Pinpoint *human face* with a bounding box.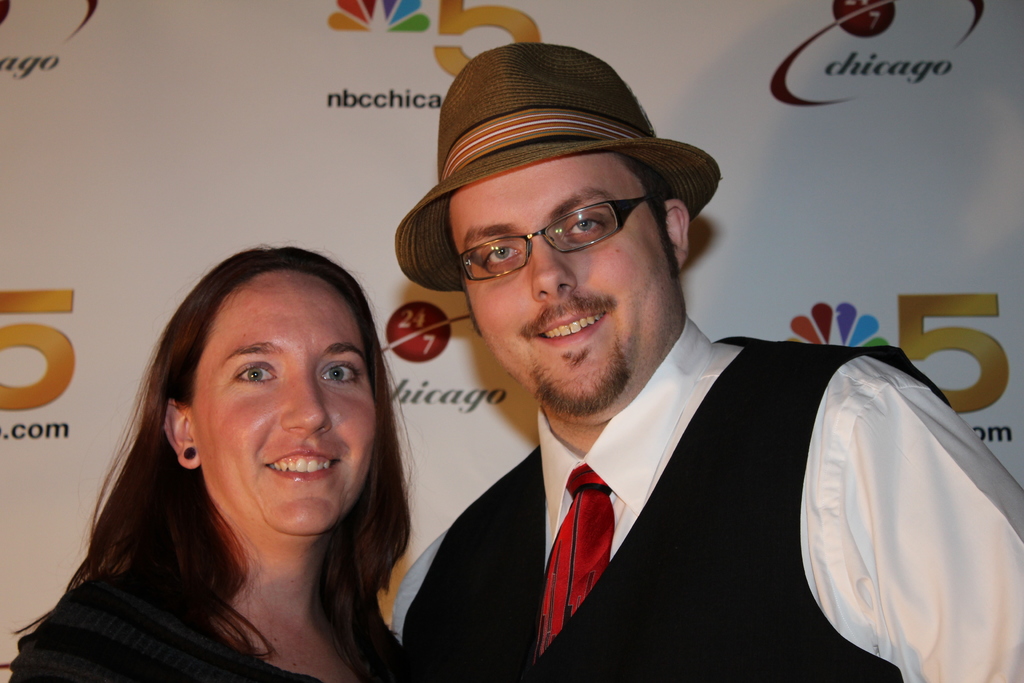
pyautogui.locateOnScreen(447, 154, 668, 417).
